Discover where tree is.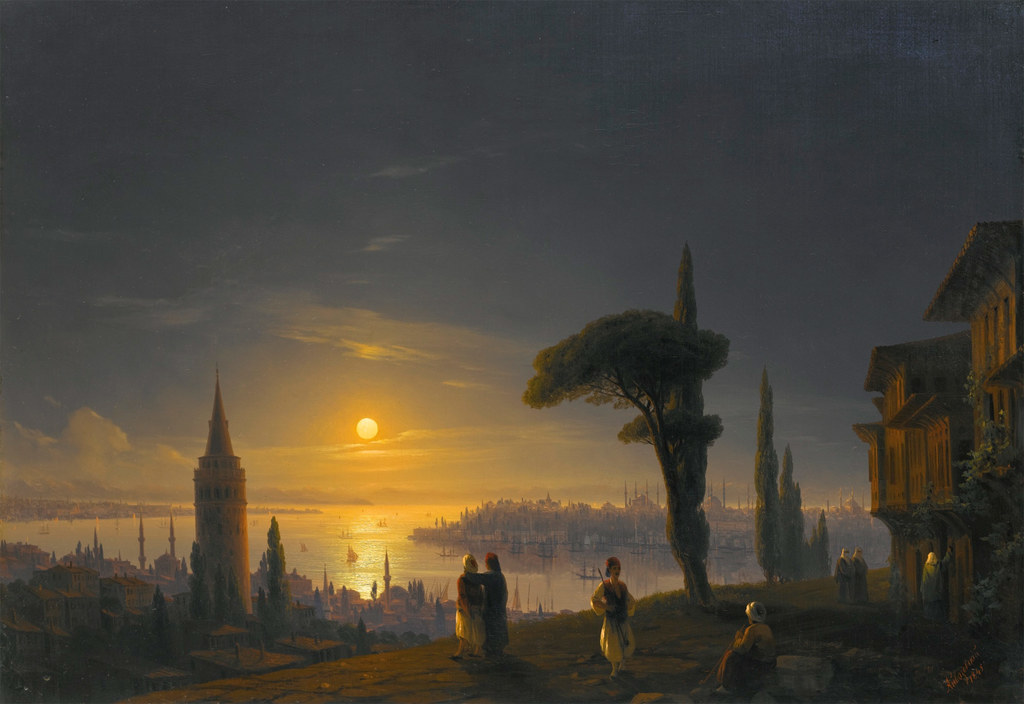
Discovered at {"x1": 152, "y1": 602, "x2": 185, "y2": 662}.
